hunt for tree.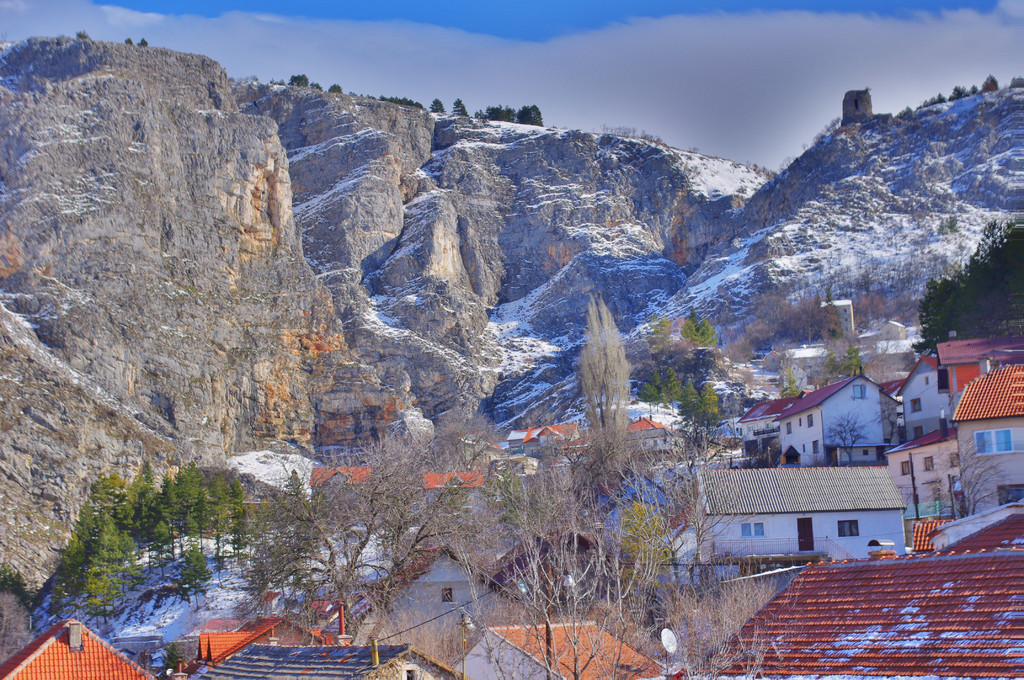
Hunted down at rect(572, 292, 630, 478).
